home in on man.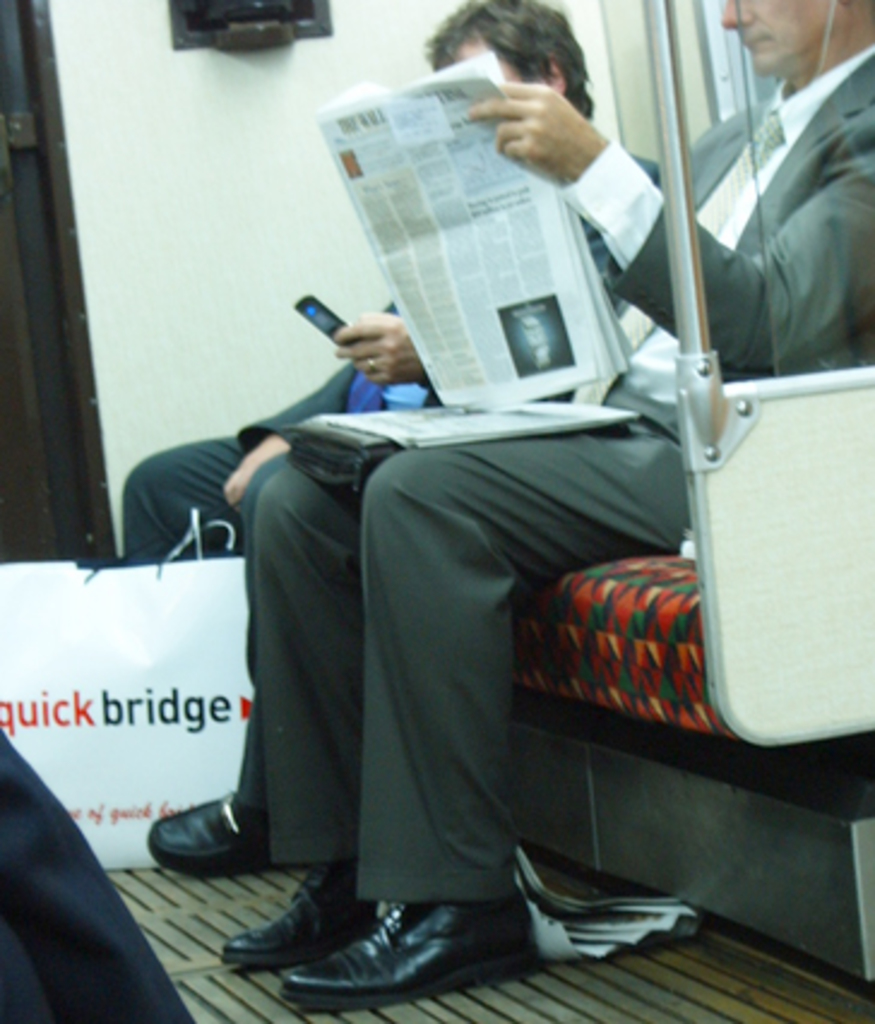
Homed in at select_region(132, 0, 666, 887).
